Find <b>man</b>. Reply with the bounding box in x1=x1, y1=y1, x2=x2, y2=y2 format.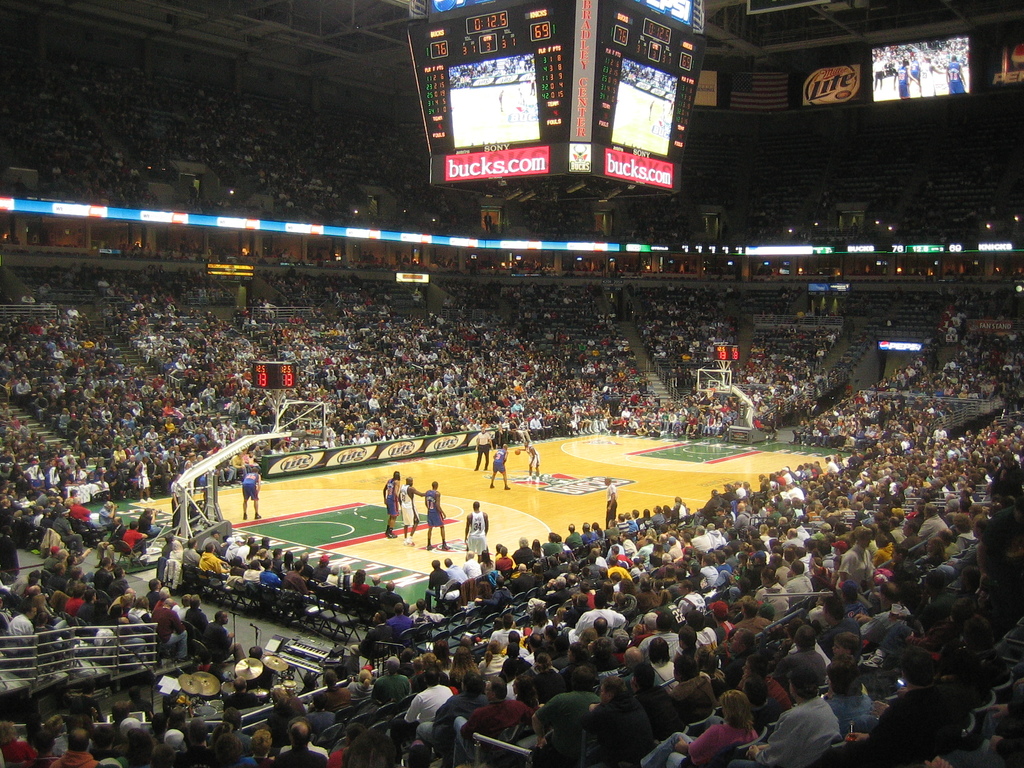
x1=536, y1=531, x2=562, y2=559.
